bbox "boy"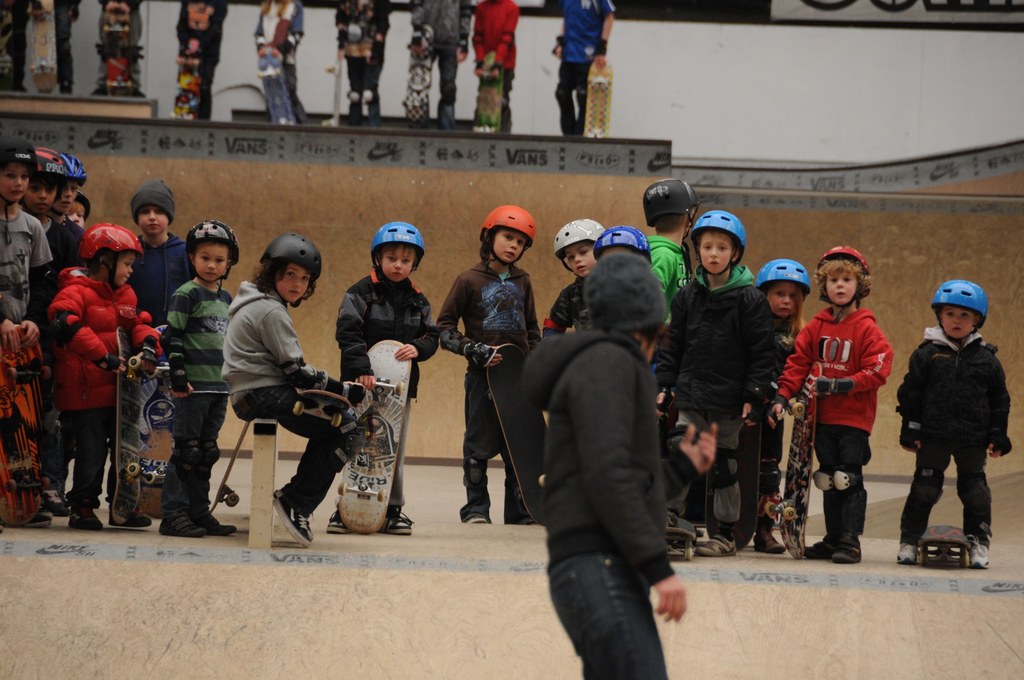
131 182 198 530
